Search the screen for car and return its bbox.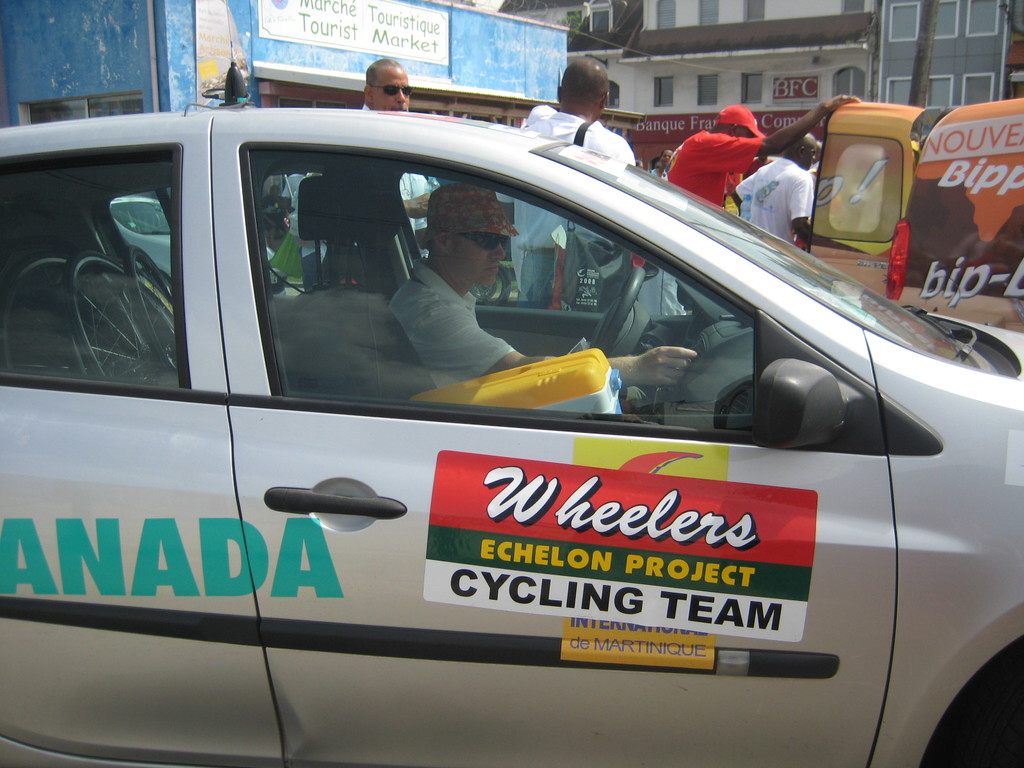
Found: x1=107, y1=195, x2=287, y2=296.
